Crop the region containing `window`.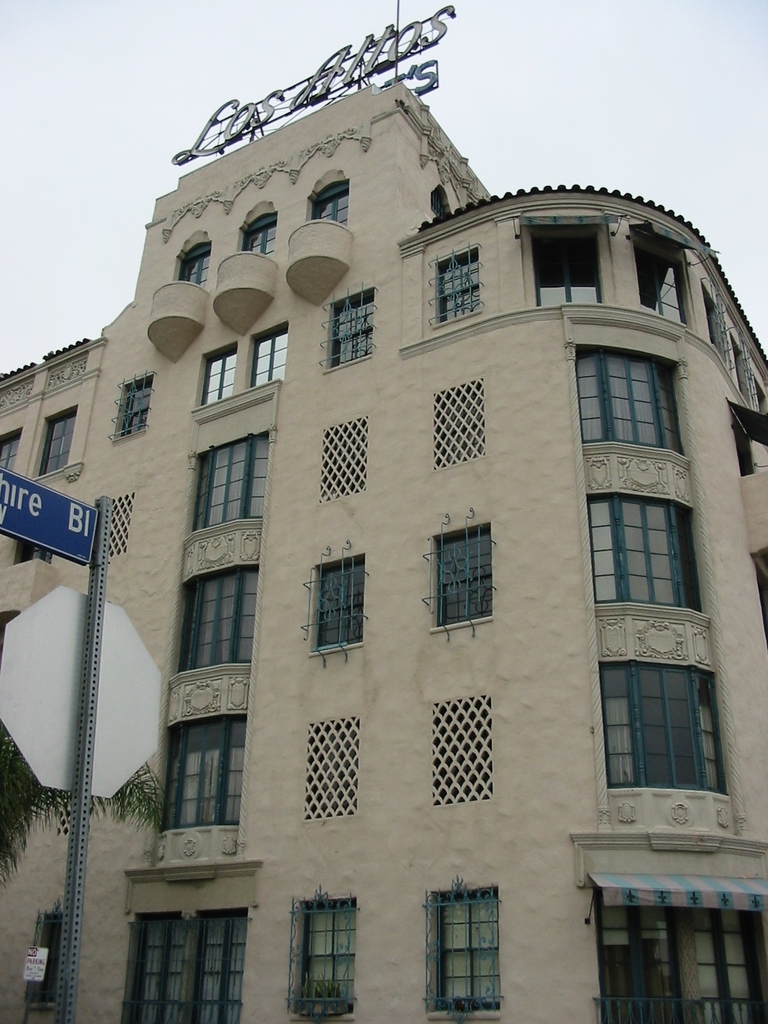
Crop region: locate(306, 728, 358, 815).
